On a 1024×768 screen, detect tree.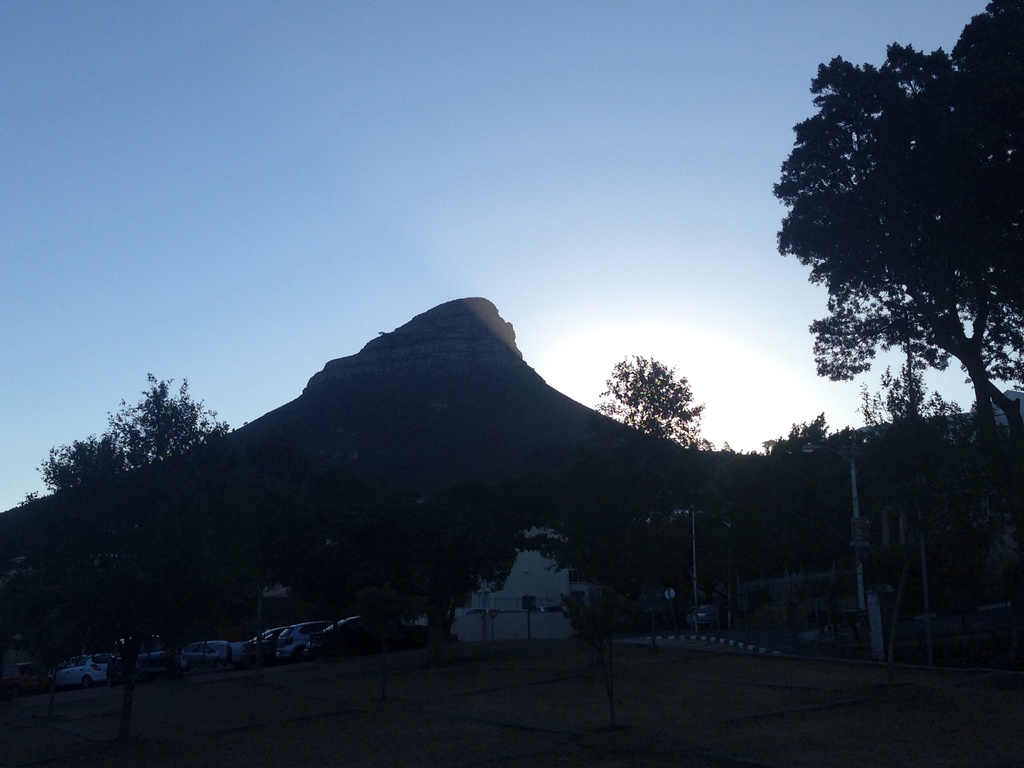
(852,353,949,616).
